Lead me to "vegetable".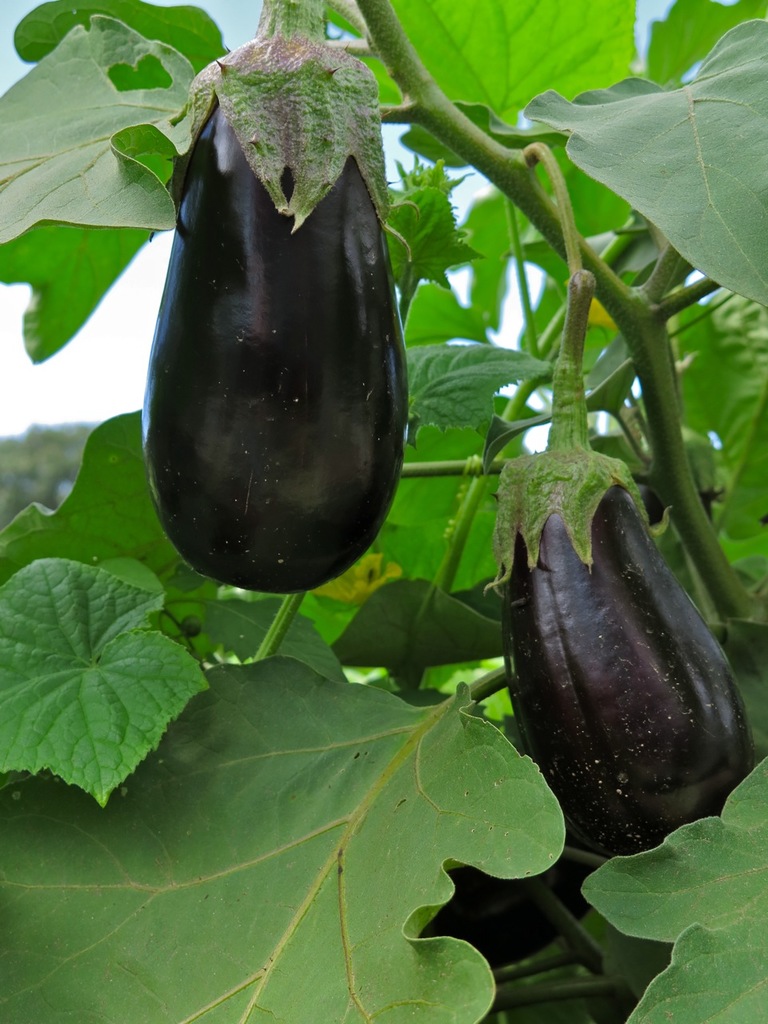
Lead to bbox(147, 0, 413, 593).
